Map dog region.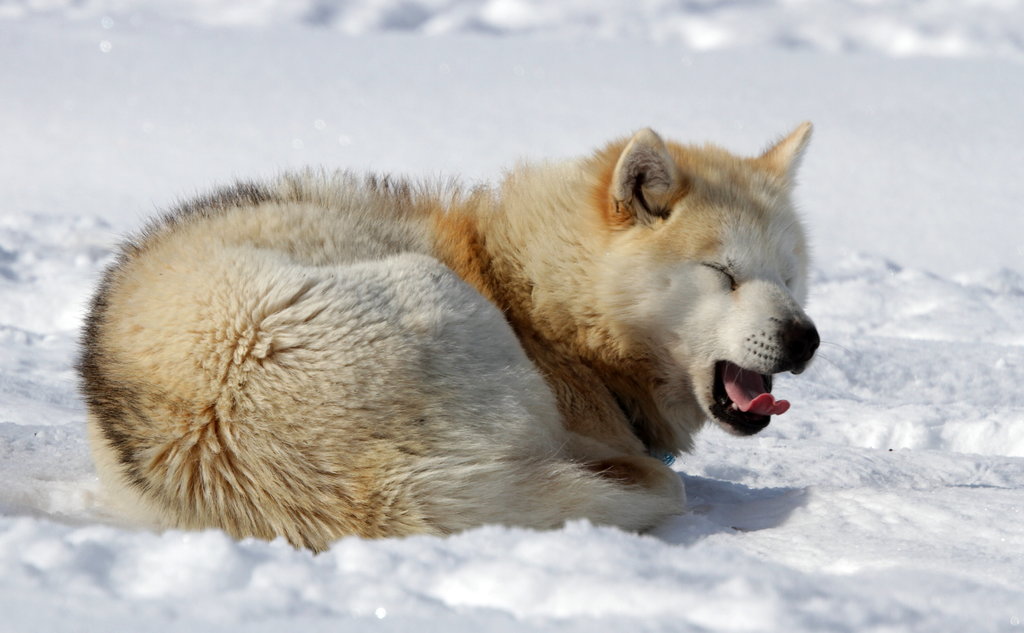
Mapped to 72 117 820 557.
